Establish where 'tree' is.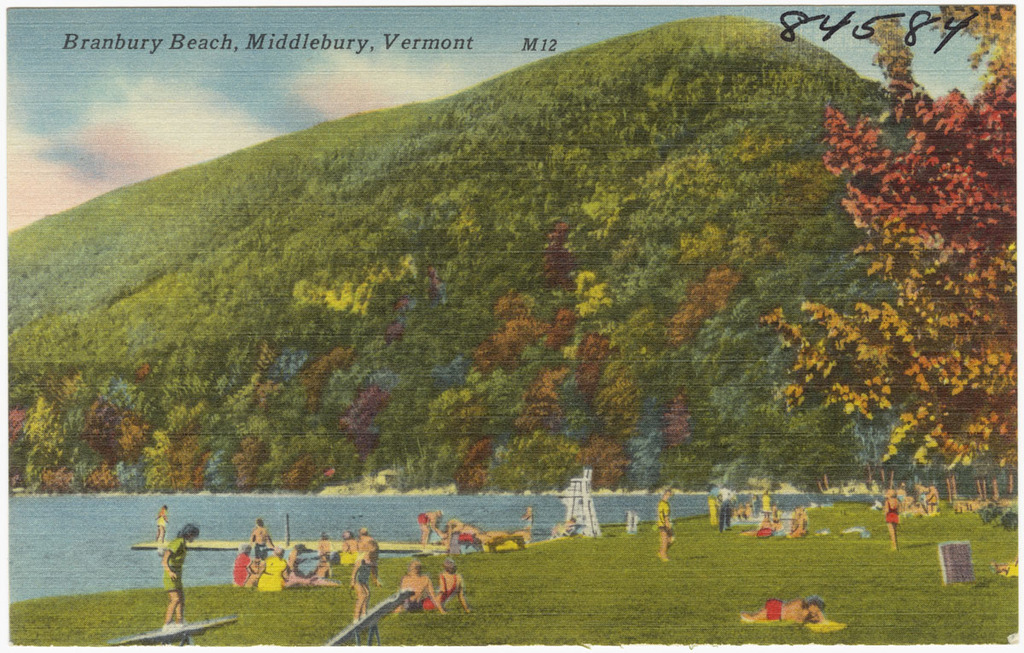
Established at detection(786, 74, 1012, 277).
